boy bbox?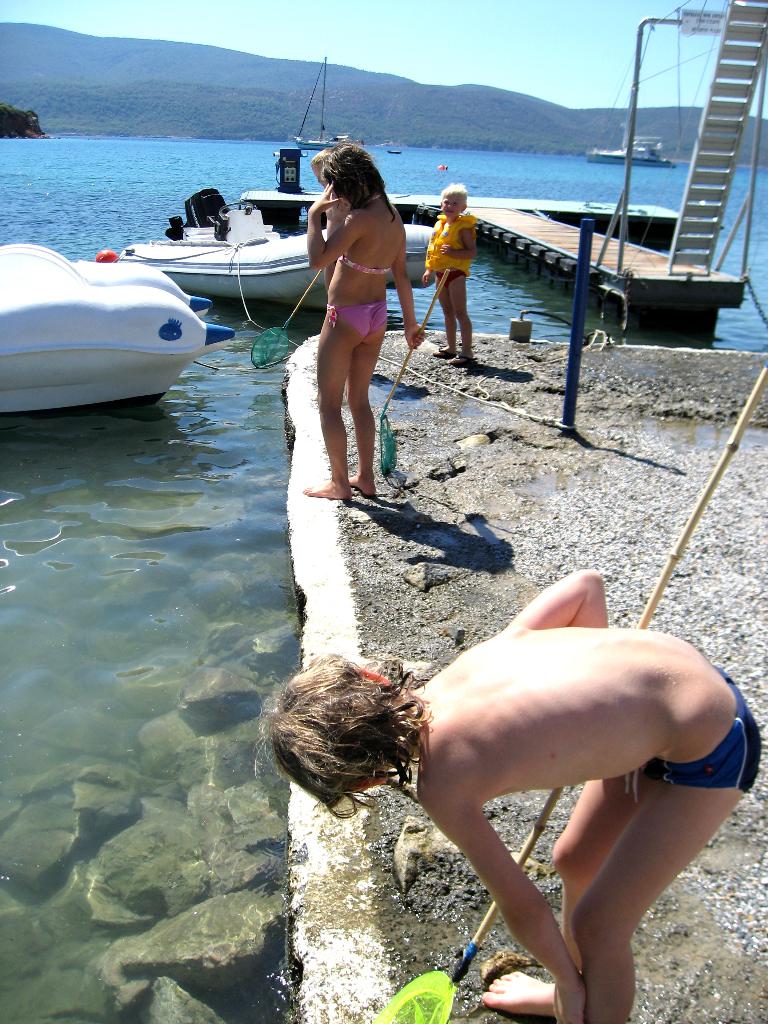
region(216, 513, 767, 1008)
